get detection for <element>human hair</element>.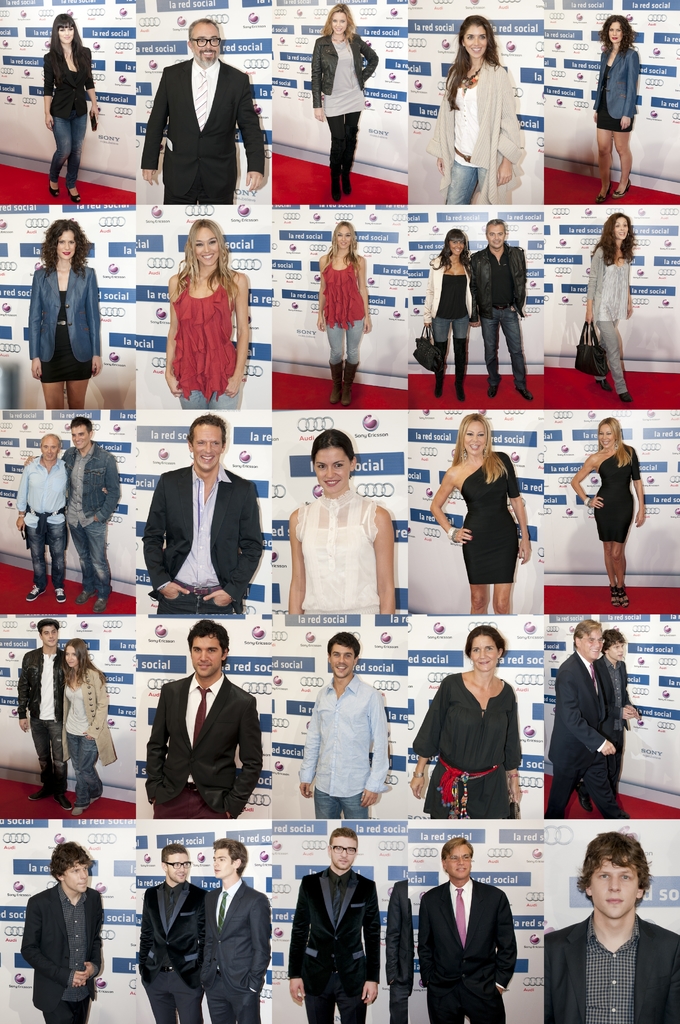
Detection: <bbox>321, 221, 358, 272</bbox>.
